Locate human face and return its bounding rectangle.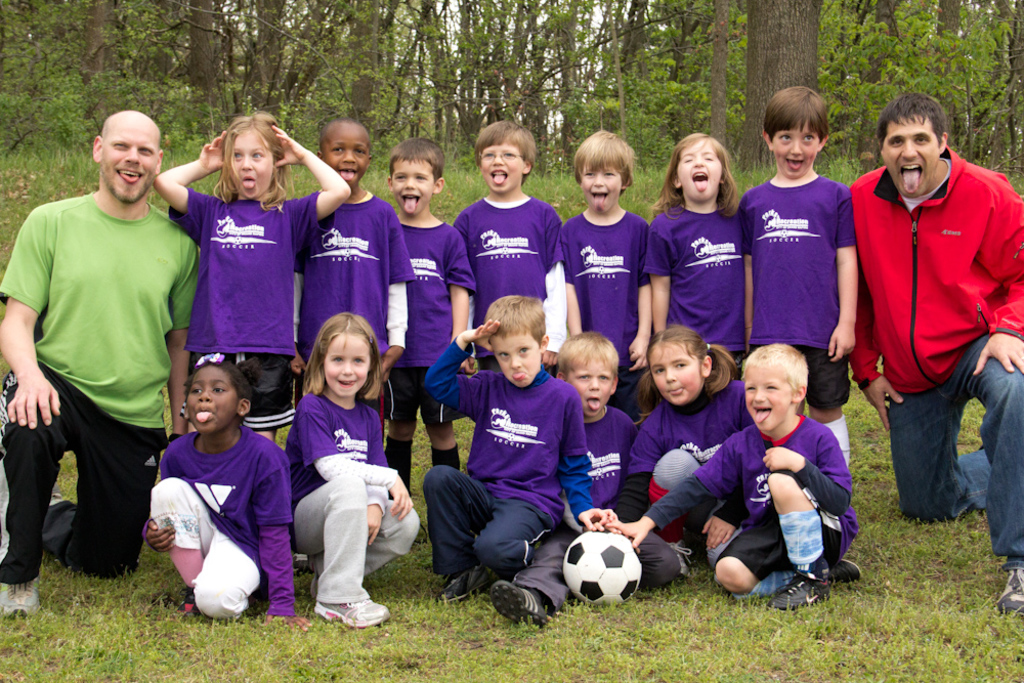
locate(322, 331, 372, 399).
